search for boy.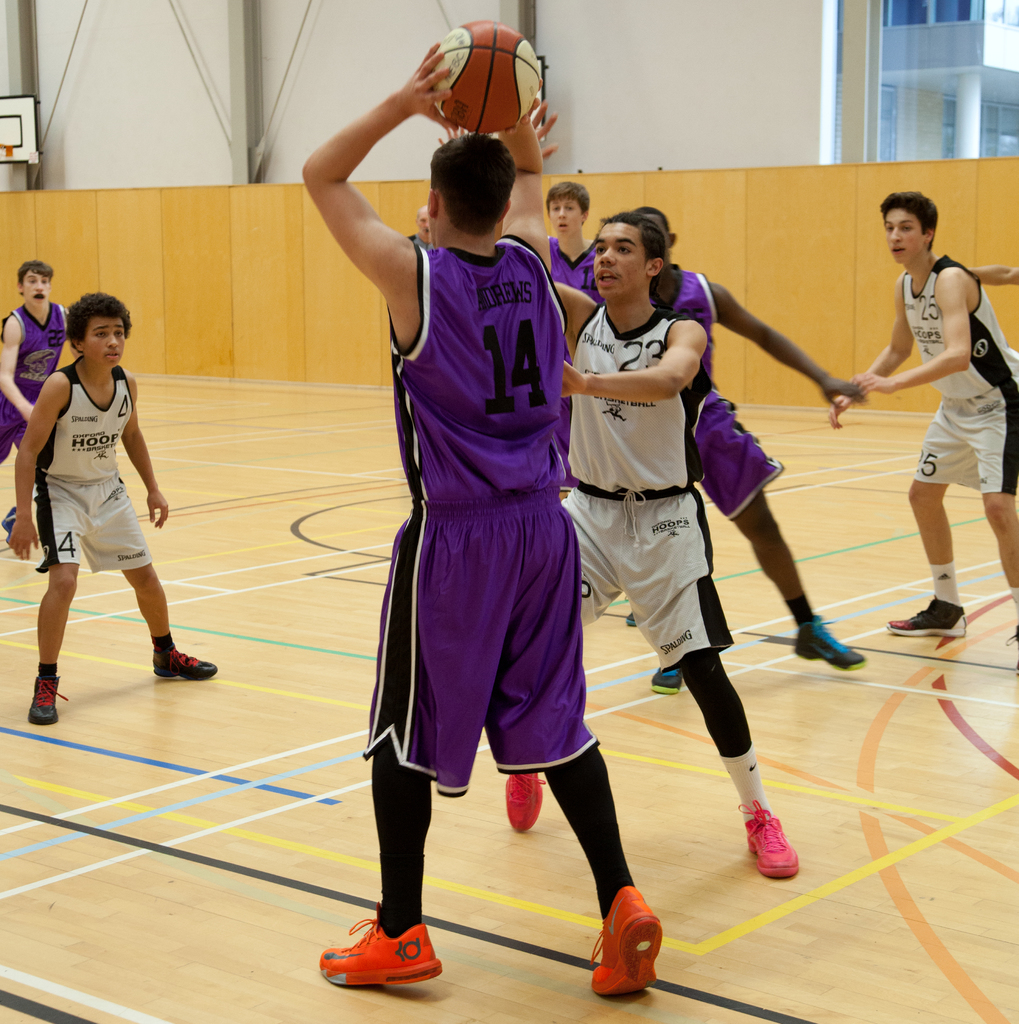
Found at detection(4, 290, 205, 690).
